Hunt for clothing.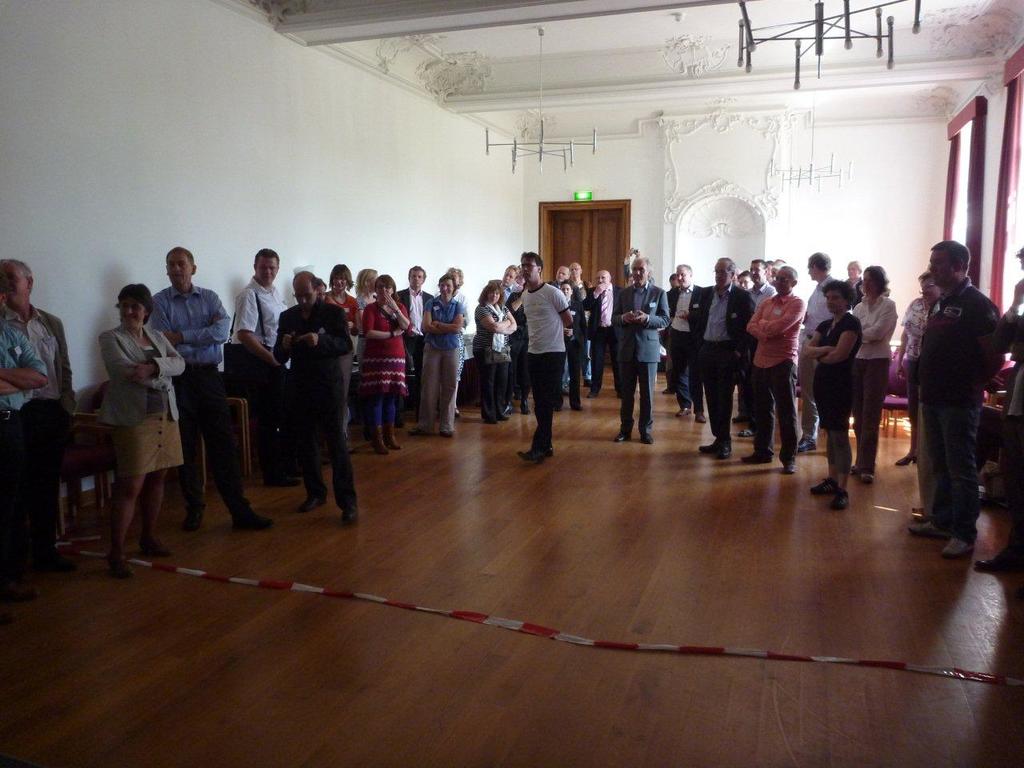
Hunted down at 407, 292, 466, 438.
